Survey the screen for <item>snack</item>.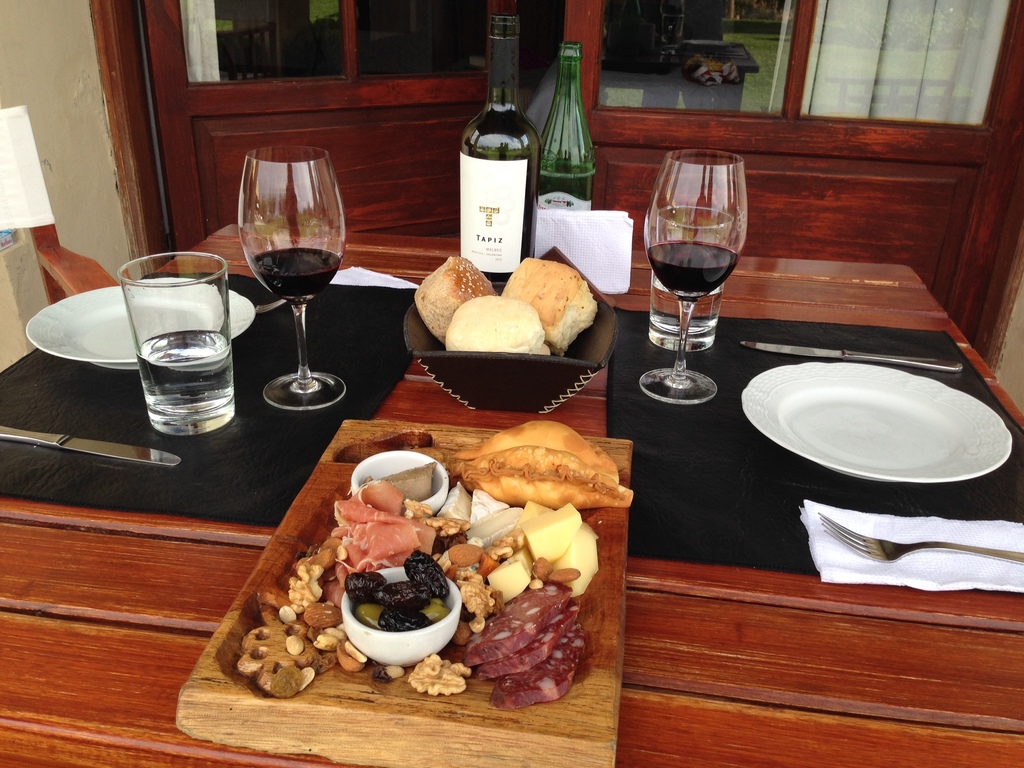
Survey found: x1=489, y1=262, x2=605, y2=359.
